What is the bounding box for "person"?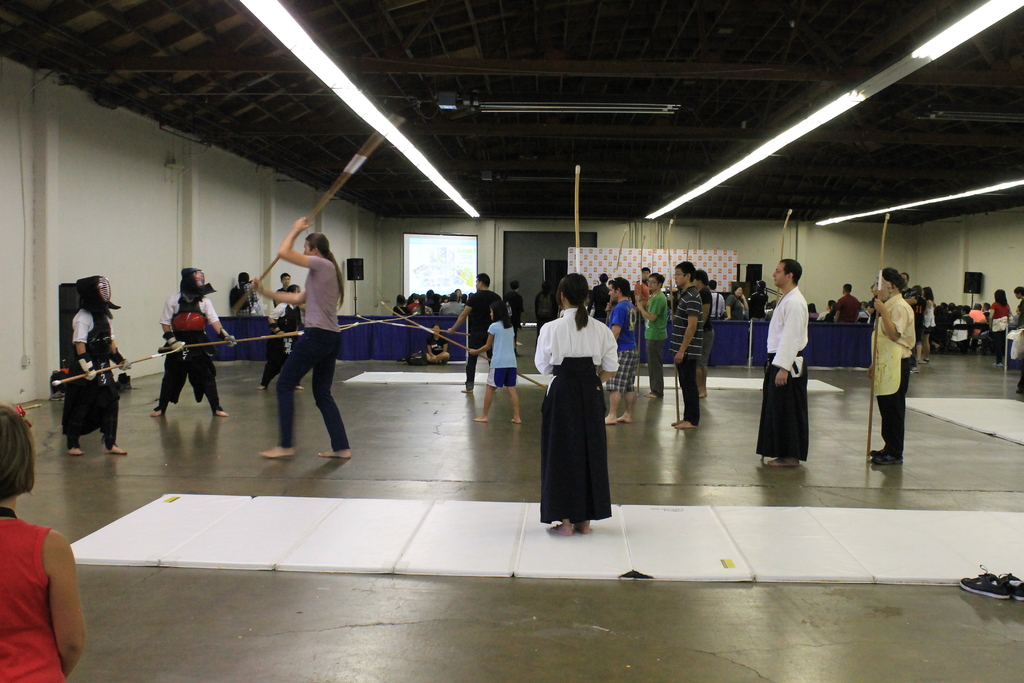
(263,272,303,313).
